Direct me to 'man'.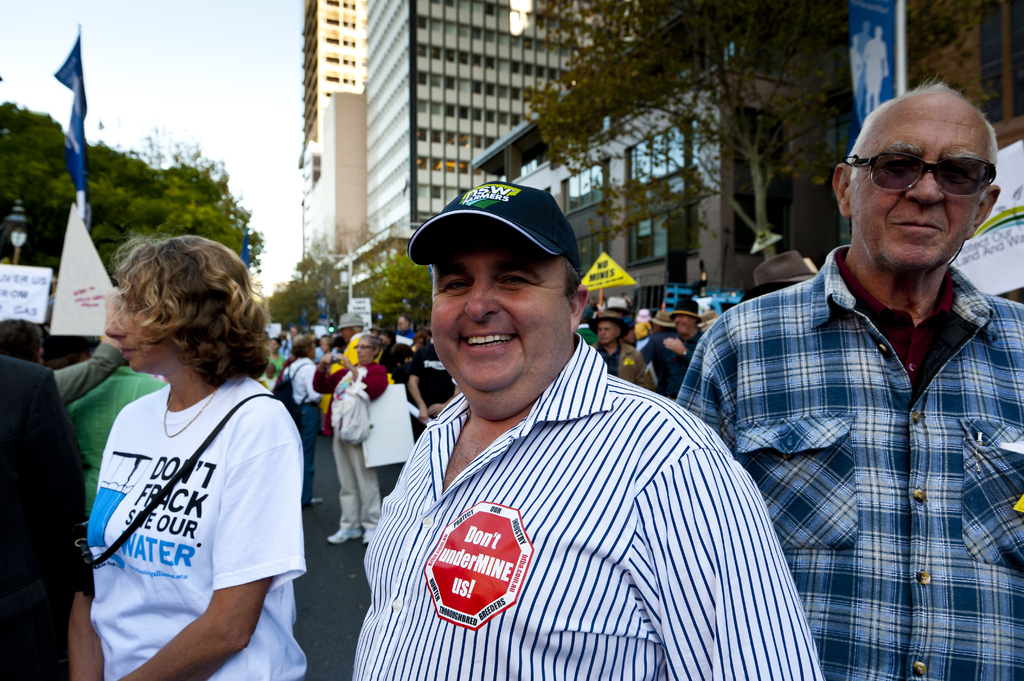
Direction: detection(346, 177, 829, 680).
